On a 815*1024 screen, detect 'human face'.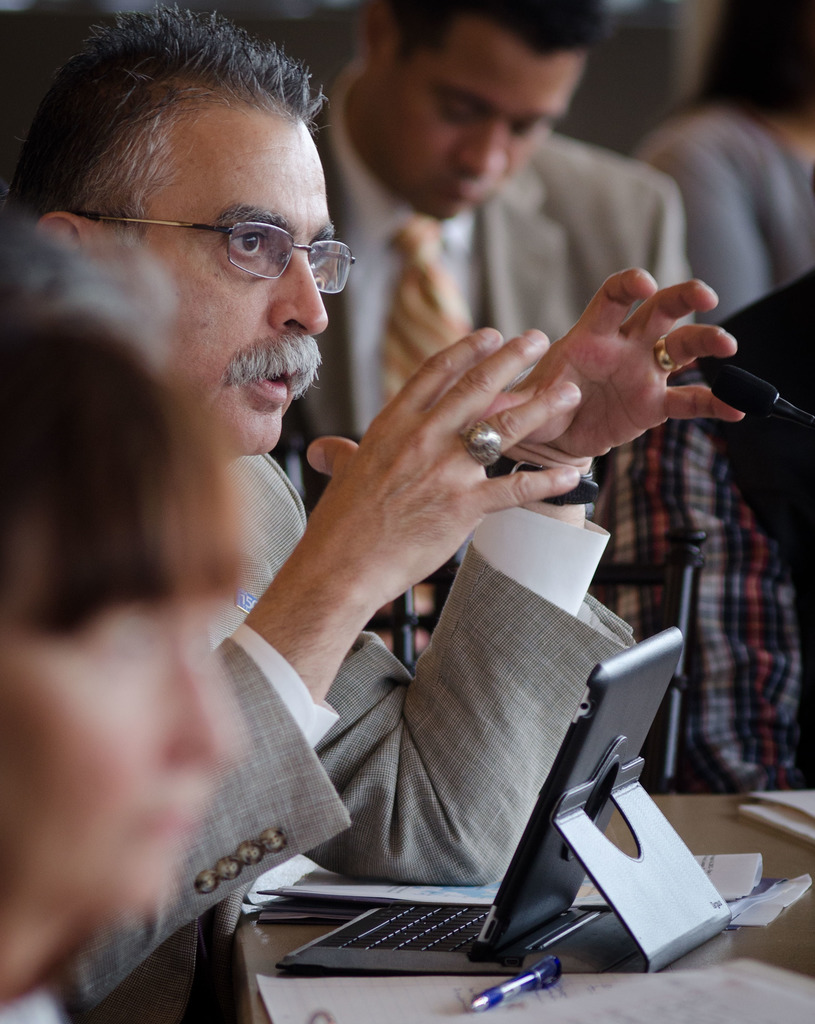
[146,108,337,455].
